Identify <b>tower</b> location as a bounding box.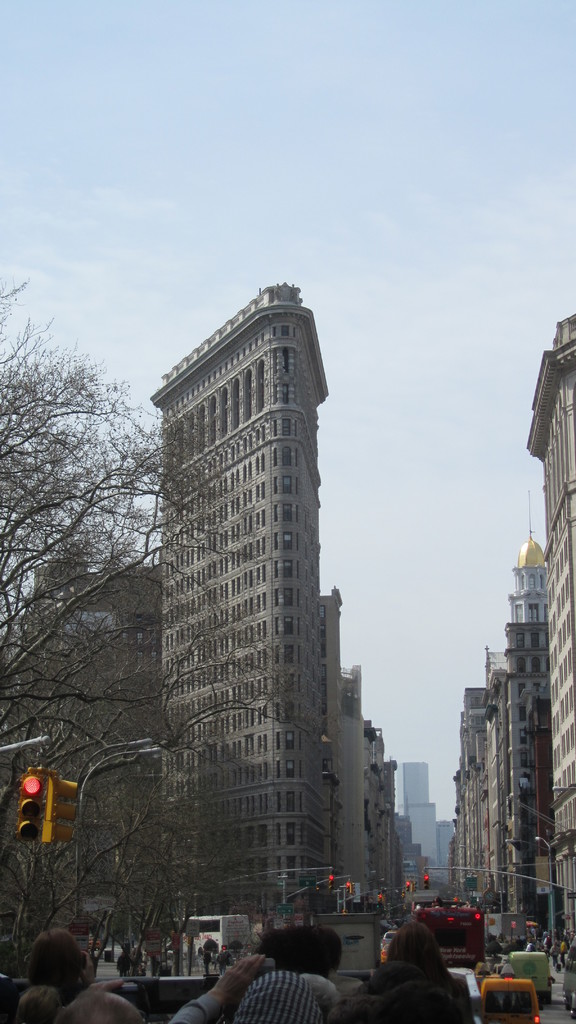
[x1=148, y1=282, x2=329, y2=914].
